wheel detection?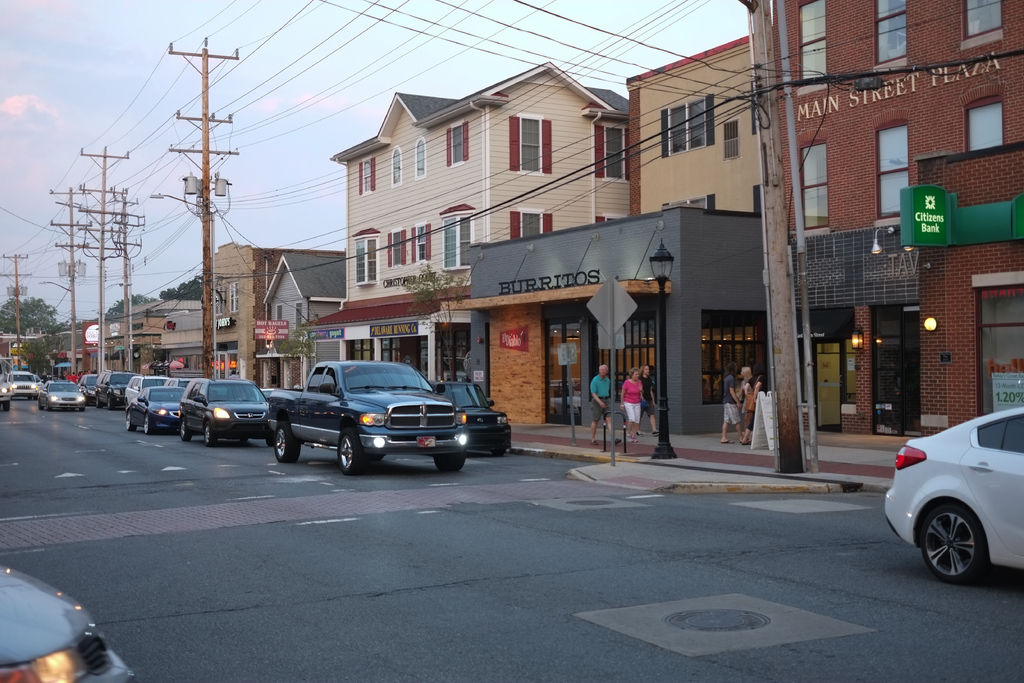
[435, 454, 468, 470]
